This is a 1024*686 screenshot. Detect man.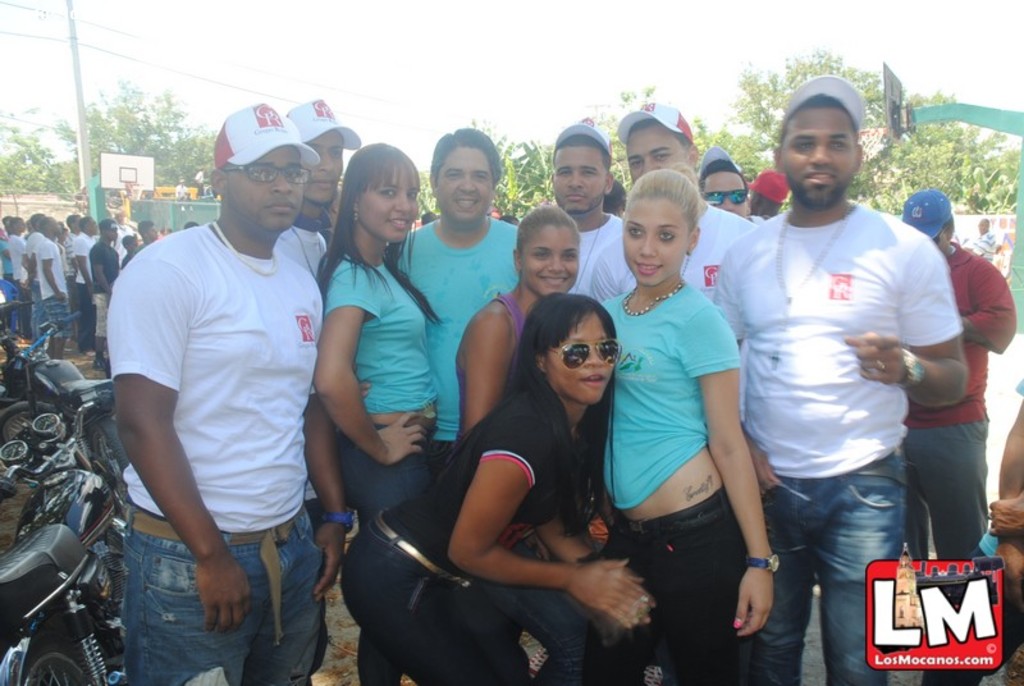
[left=902, top=191, right=1014, bottom=561].
